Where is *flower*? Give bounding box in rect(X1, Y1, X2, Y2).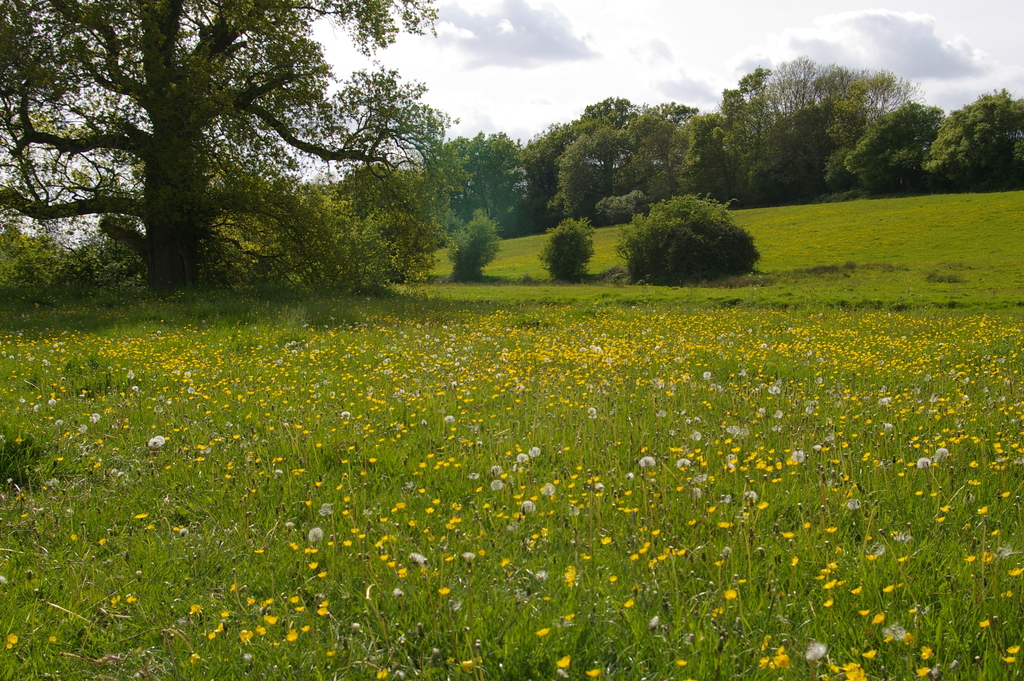
rect(801, 639, 827, 665).
